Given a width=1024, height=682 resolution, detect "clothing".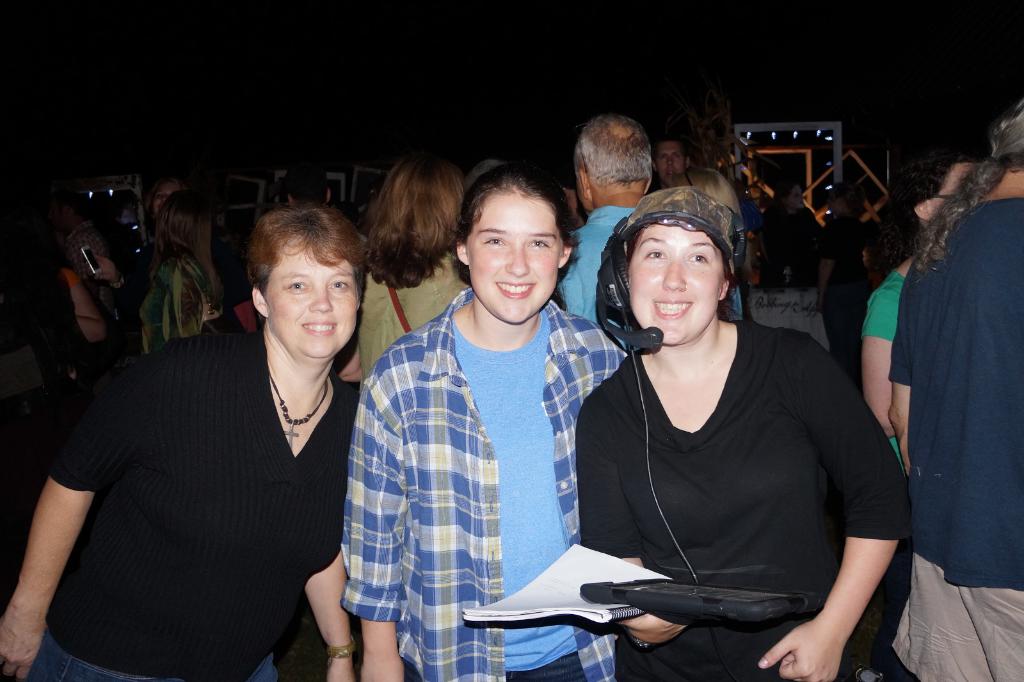
BBox(574, 321, 914, 681).
